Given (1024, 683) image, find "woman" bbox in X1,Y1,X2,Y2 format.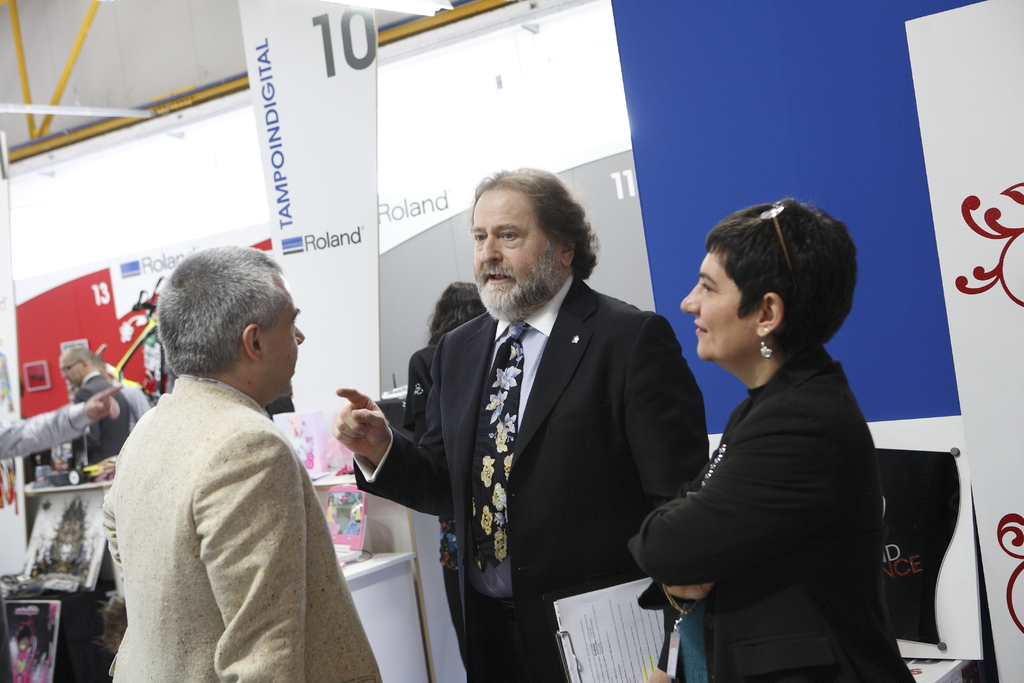
630,179,898,682.
